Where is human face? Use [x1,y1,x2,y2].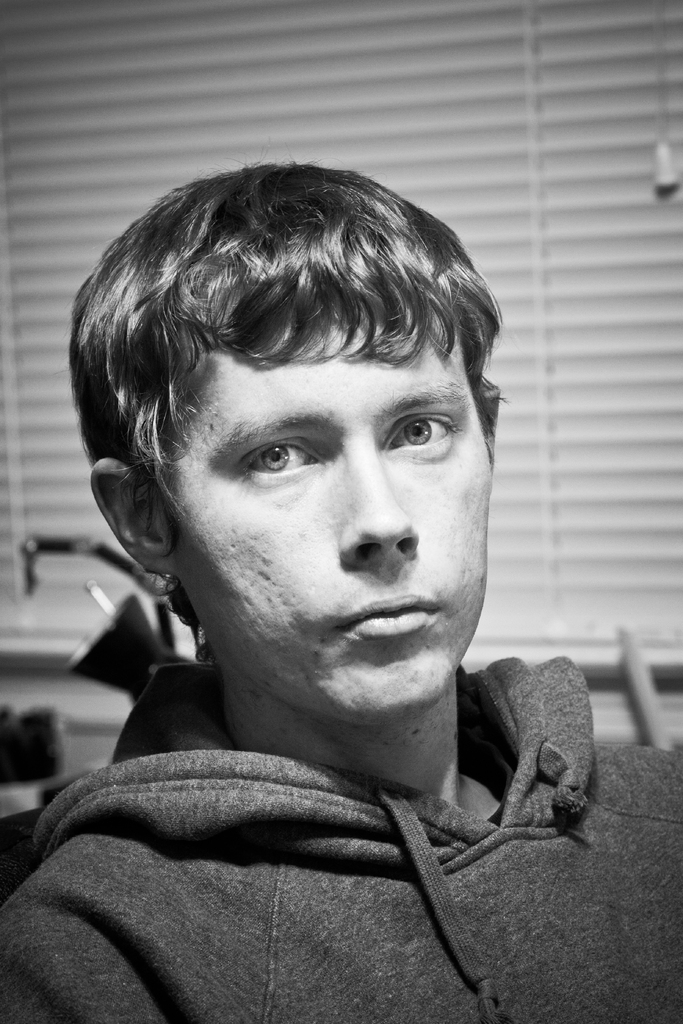
[181,298,502,723].
